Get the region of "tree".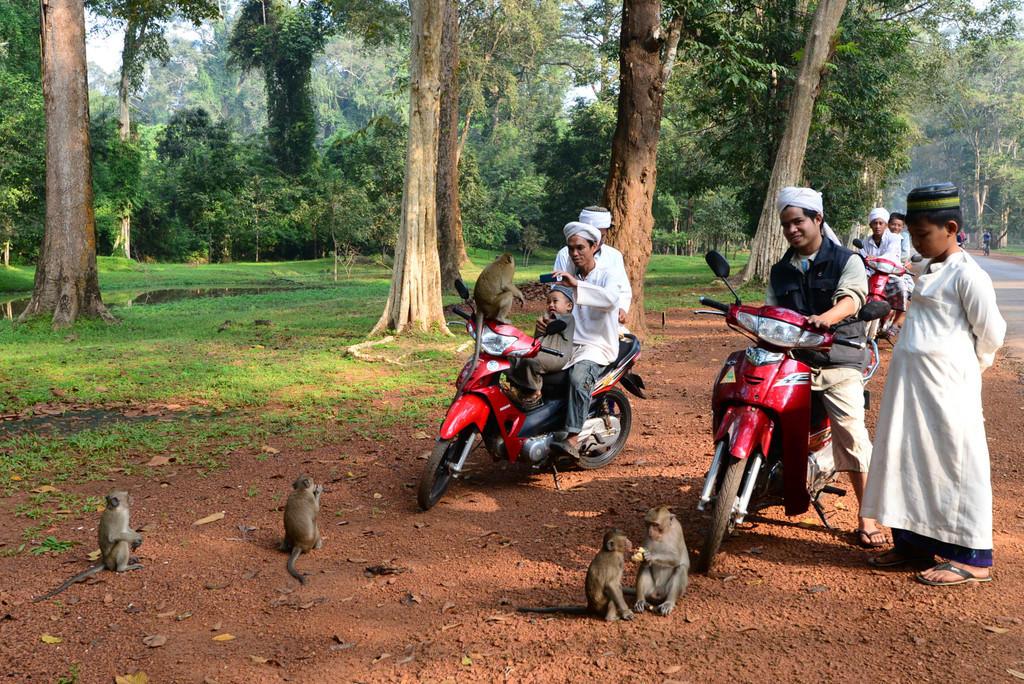
bbox=(311, 0, 582, 357).
